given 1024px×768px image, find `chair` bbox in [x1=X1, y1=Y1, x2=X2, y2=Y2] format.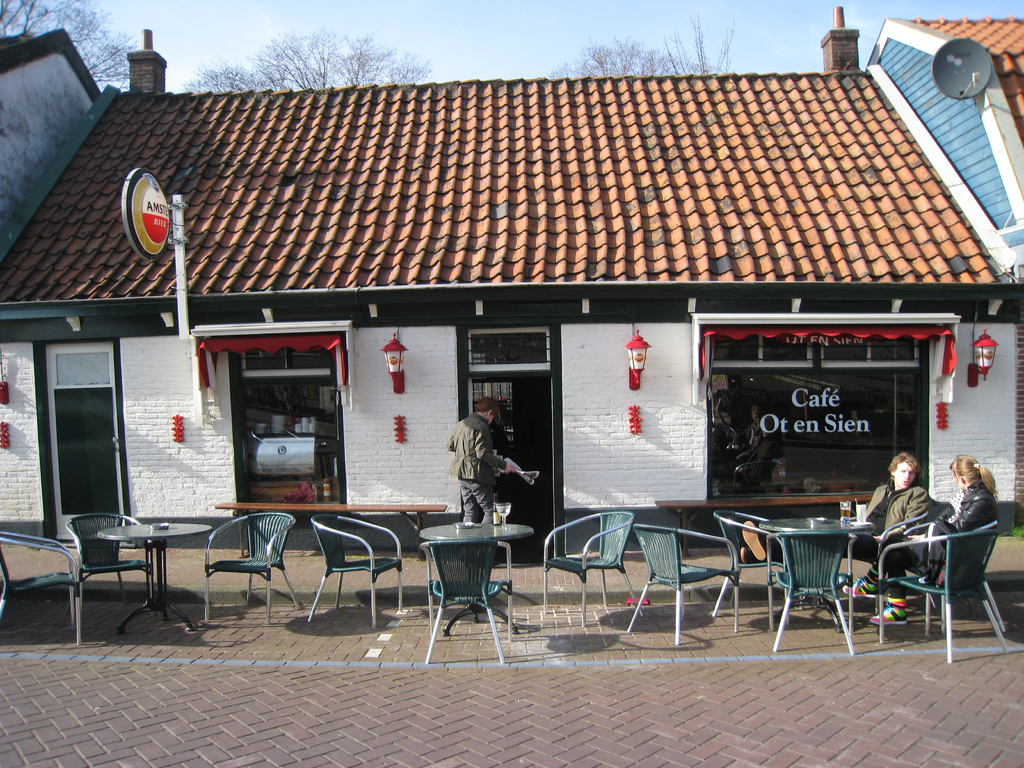
[x1=64, y1=509, x2=161, y2=630].
